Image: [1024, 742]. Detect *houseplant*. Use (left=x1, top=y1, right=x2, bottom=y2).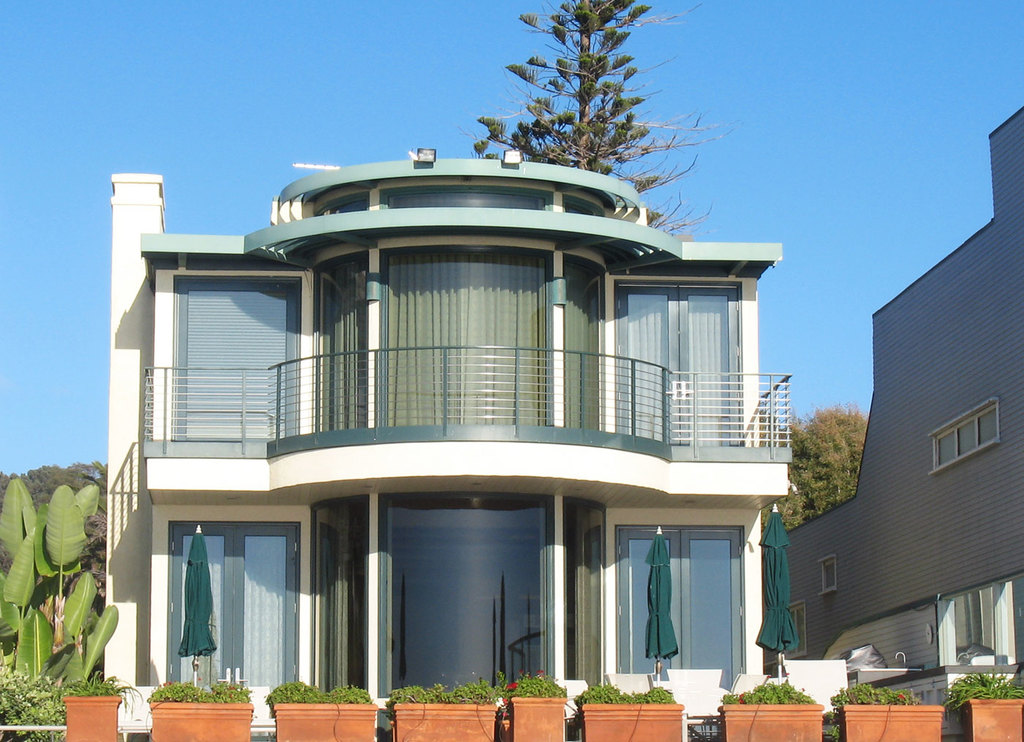
(left=503, top=673, right=572, bottom=741).
